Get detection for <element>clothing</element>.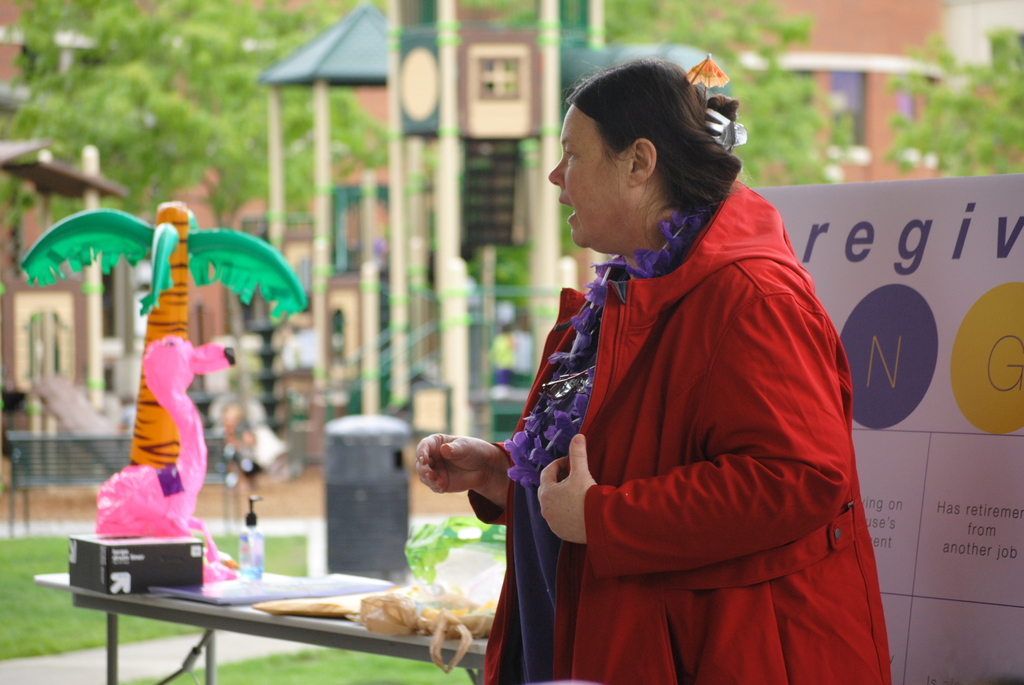
Detection: box=[495, 150, 899, 677].
